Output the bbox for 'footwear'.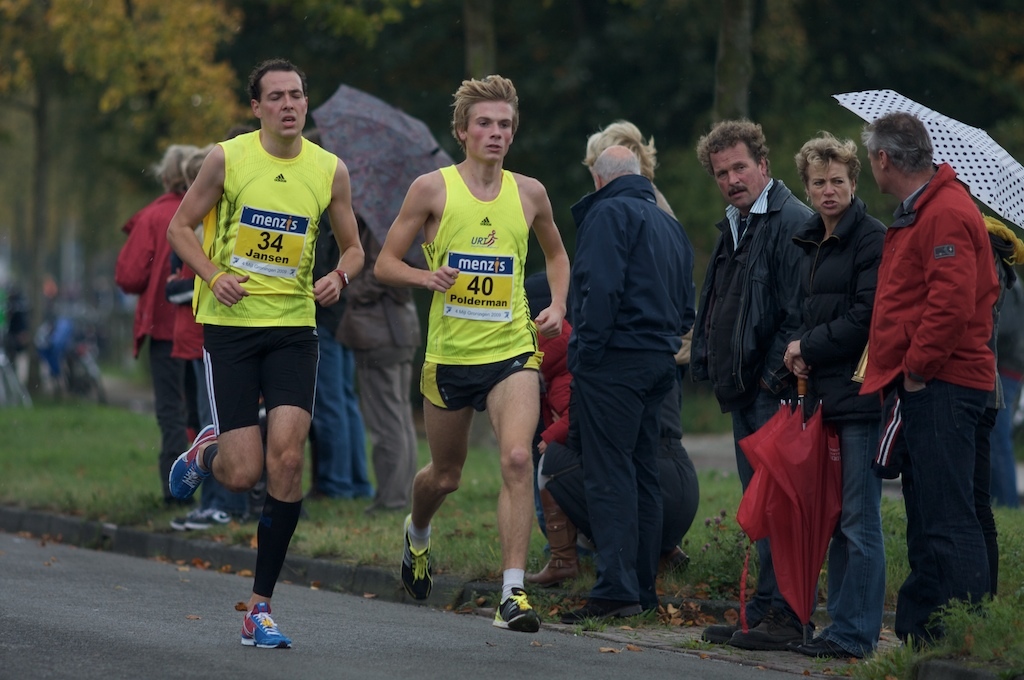
select_region(168, 422, 218, 499).
